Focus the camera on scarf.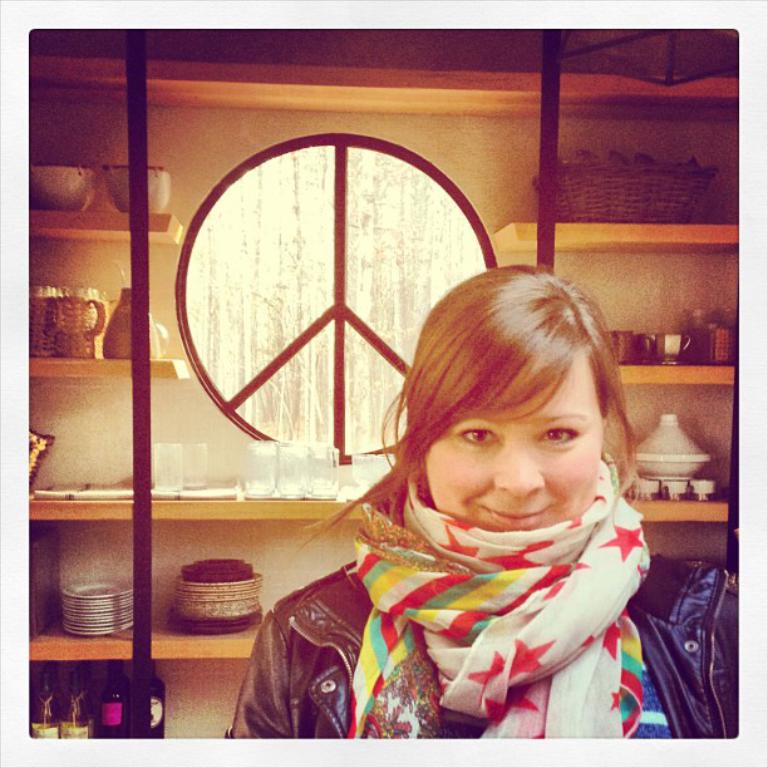
Focus region: region(350, 452, 650, 748).
